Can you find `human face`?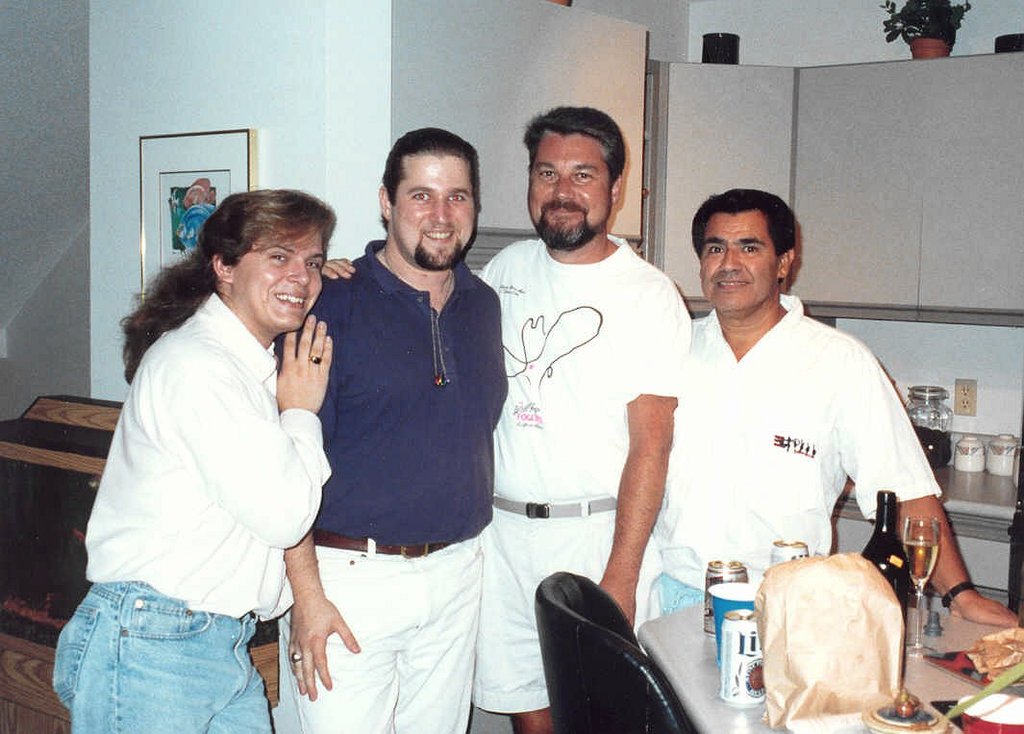
Yes, bounding box: locate(698, 209, 772, 316).
